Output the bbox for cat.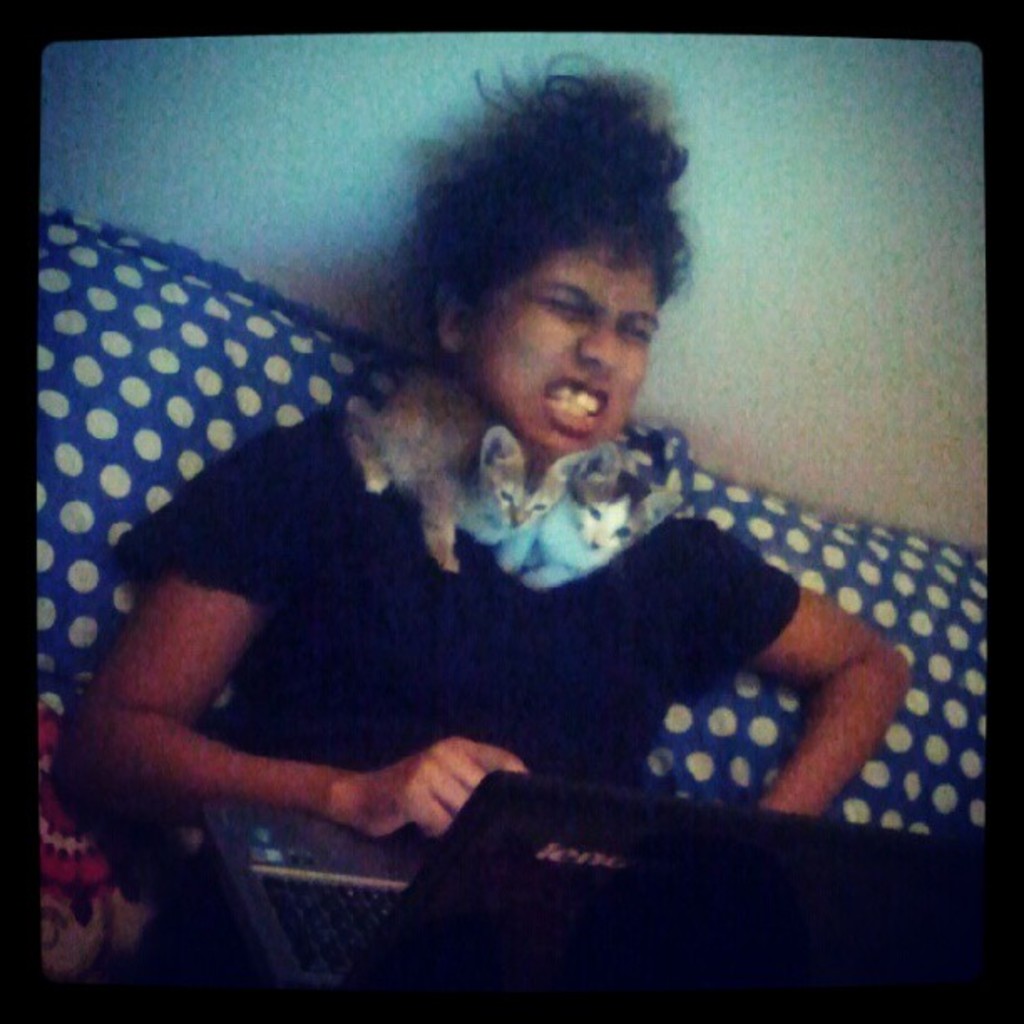
[341, 370, 567, 572].
